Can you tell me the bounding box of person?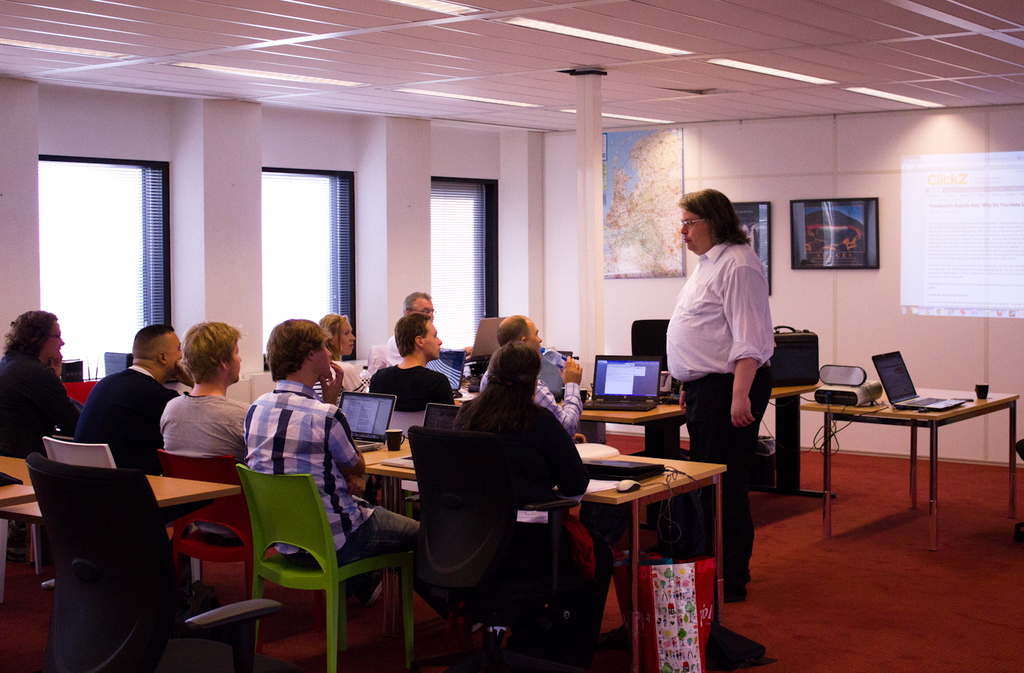
<box>481,317,584,437</box>.
